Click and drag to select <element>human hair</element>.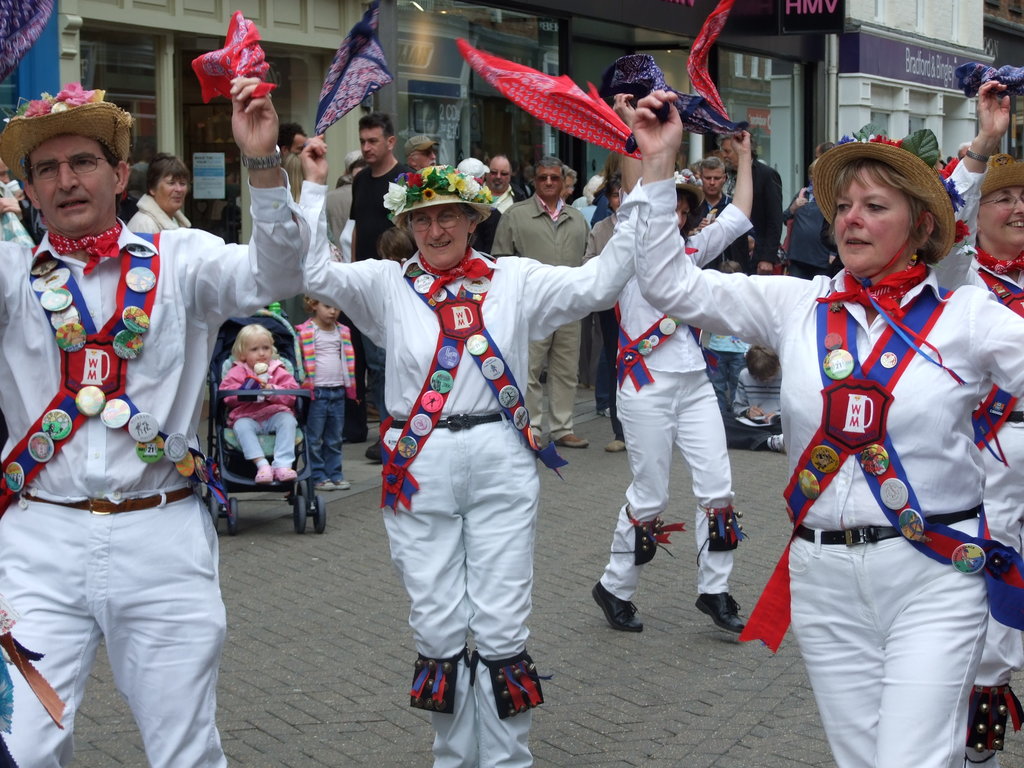
Selection: select_region(698, 154, 723, 185).
